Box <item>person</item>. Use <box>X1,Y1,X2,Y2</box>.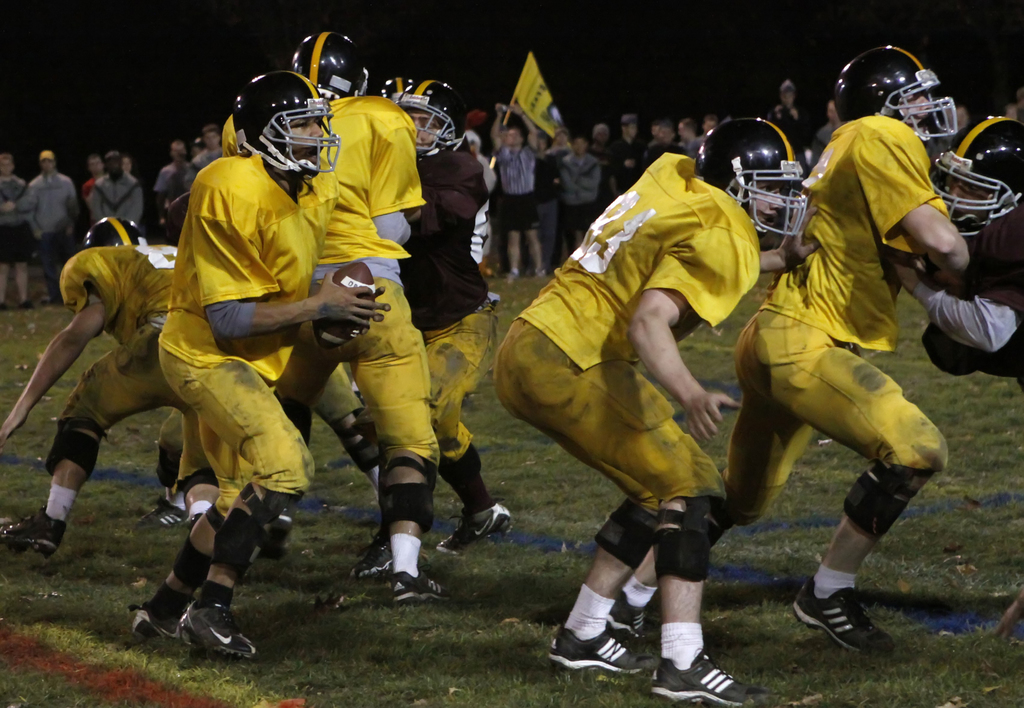
<box>900,113,1023,399</box>.
